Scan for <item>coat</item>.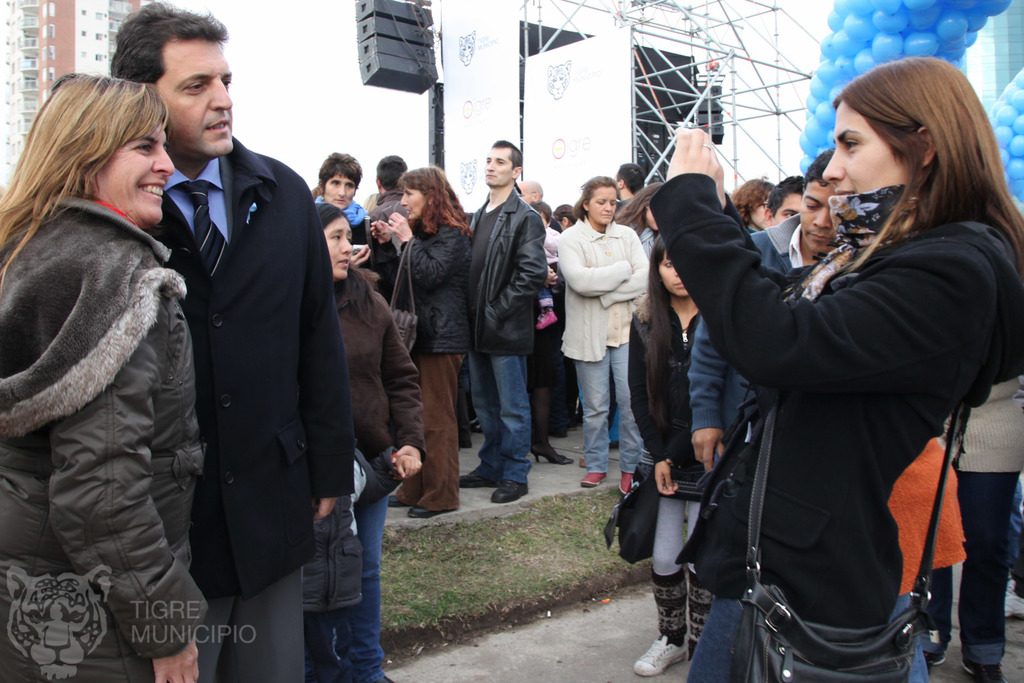
Scan result: 143 136 362 597.
